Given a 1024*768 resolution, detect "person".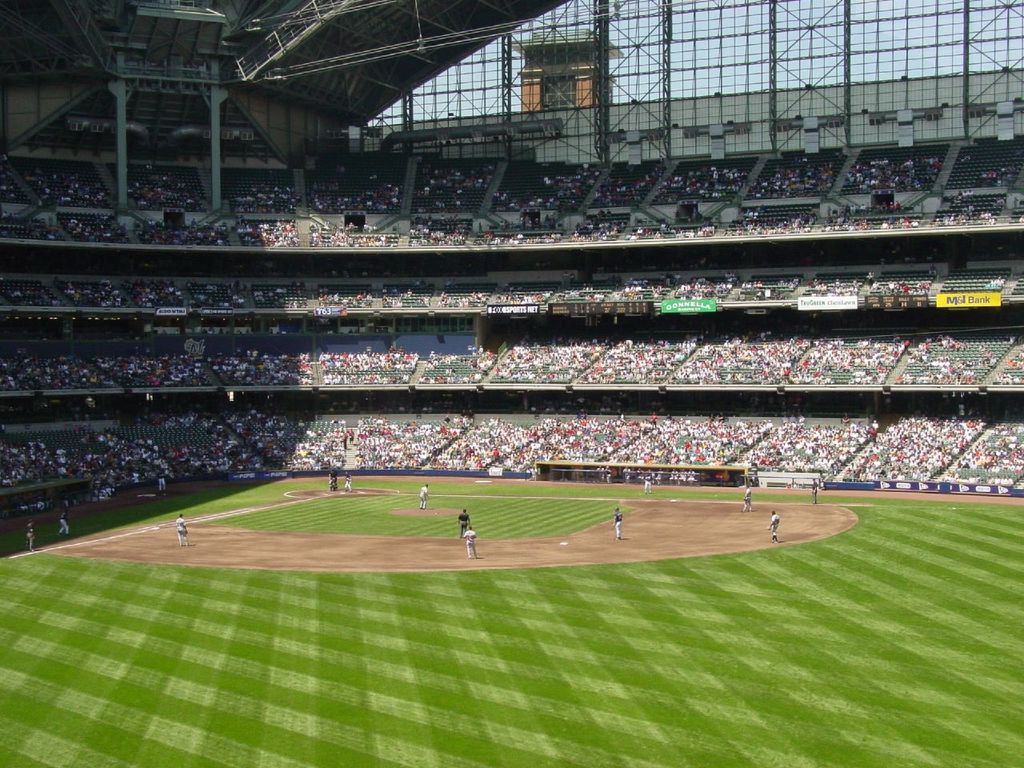
[175,513,189,549].
